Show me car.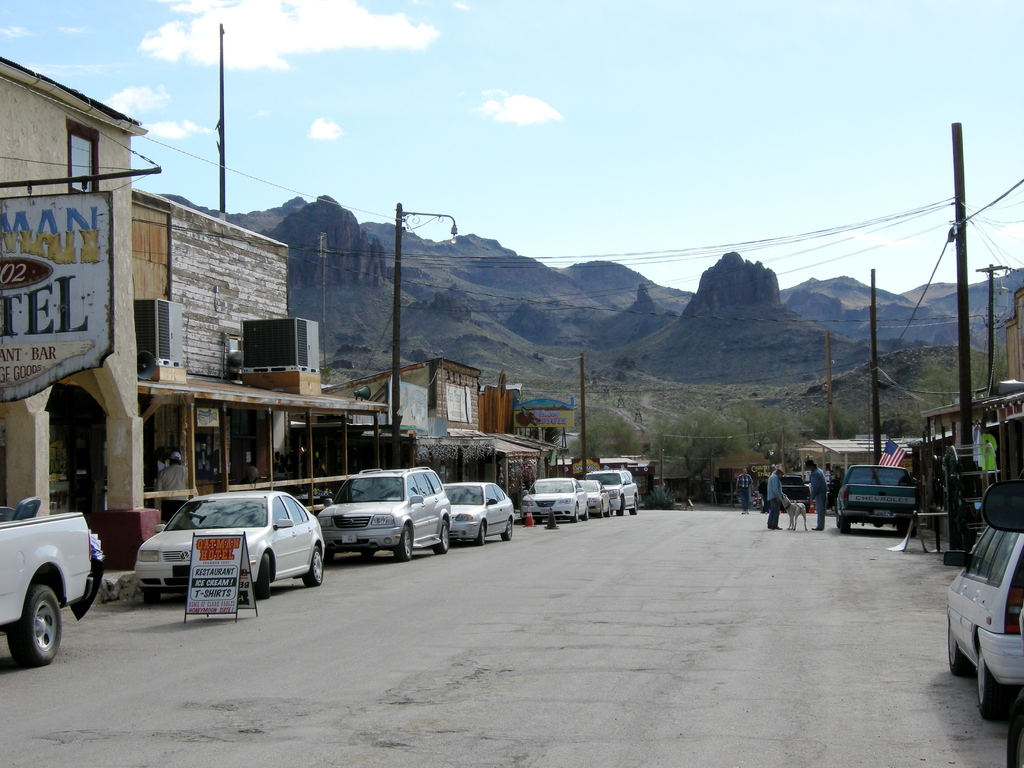
car is here: region(444, 474, 523, 548).
